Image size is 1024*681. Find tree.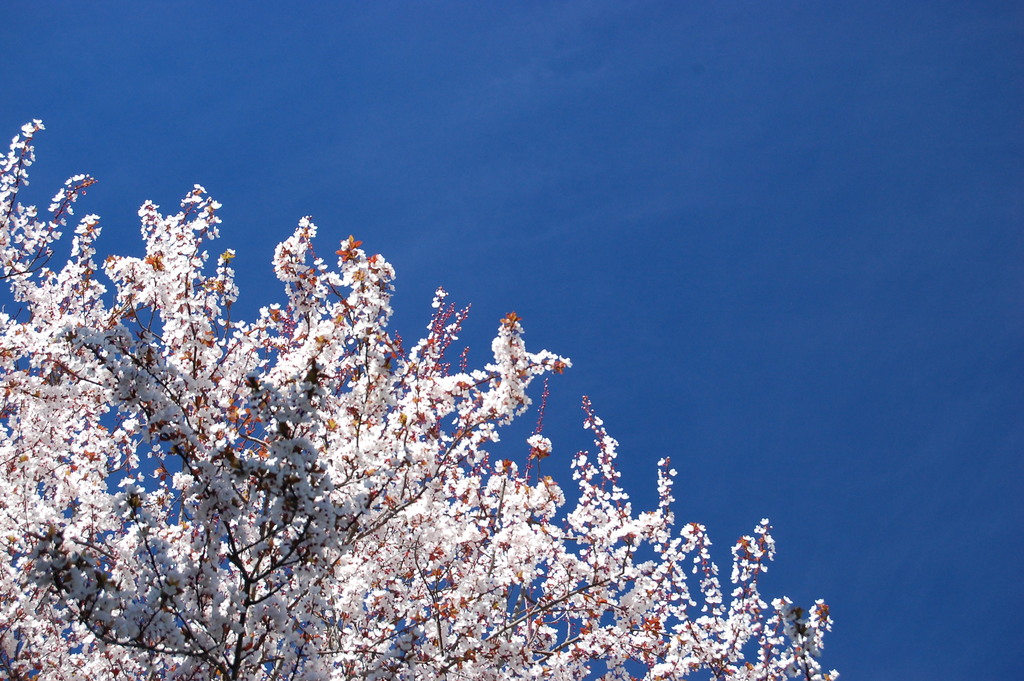
<box>10,158,801,680</box>.
